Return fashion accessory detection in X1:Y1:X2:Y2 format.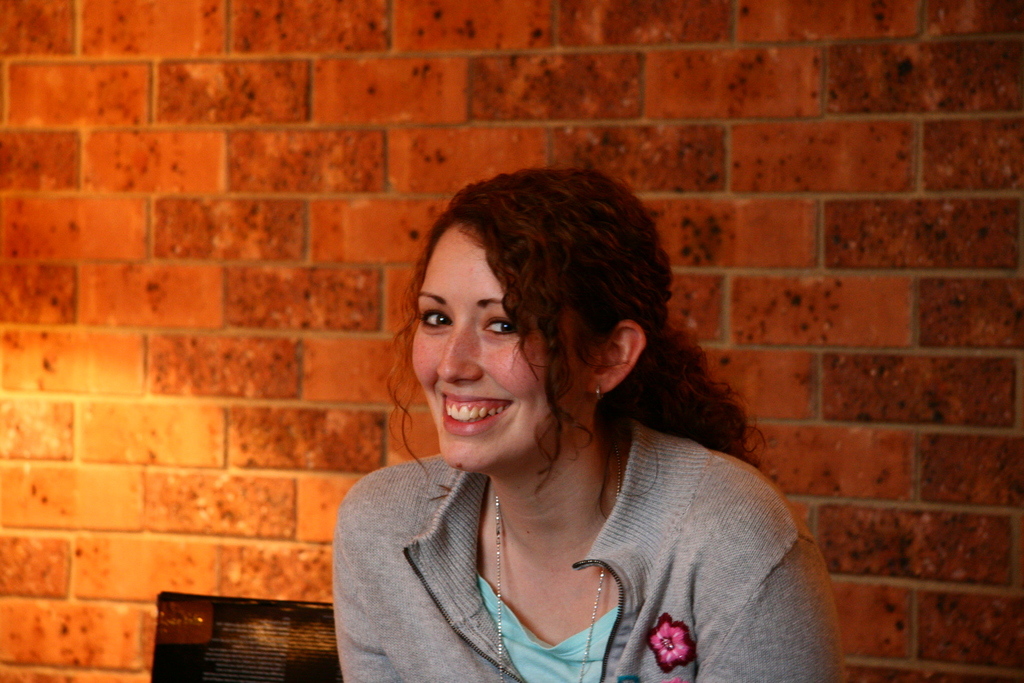
591:383:607:399.
